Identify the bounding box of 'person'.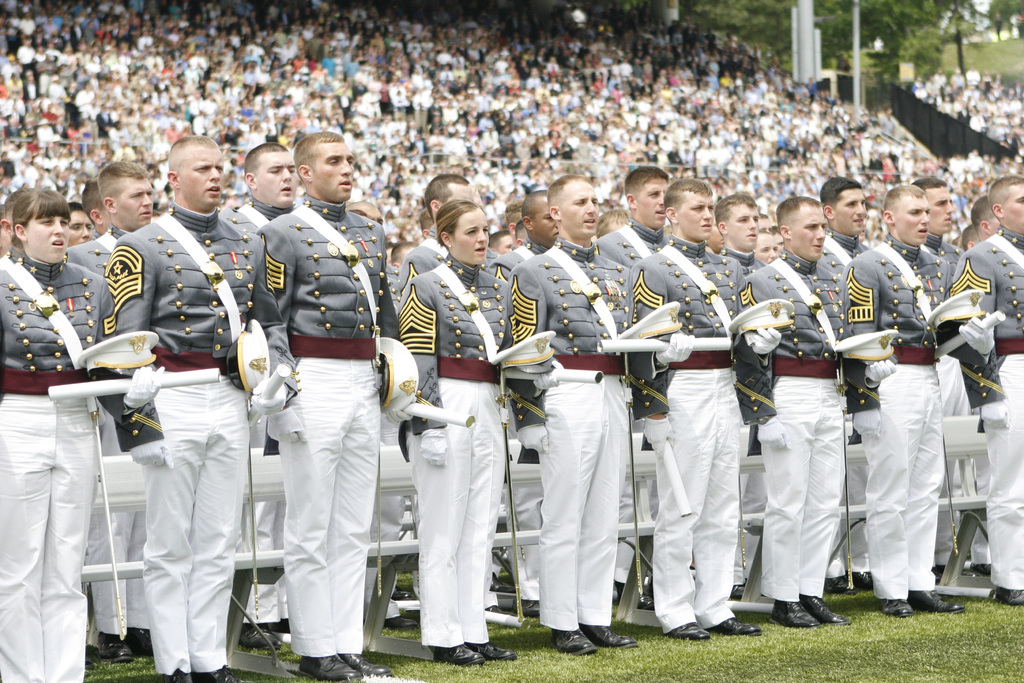
844, 185, 962, 620.
